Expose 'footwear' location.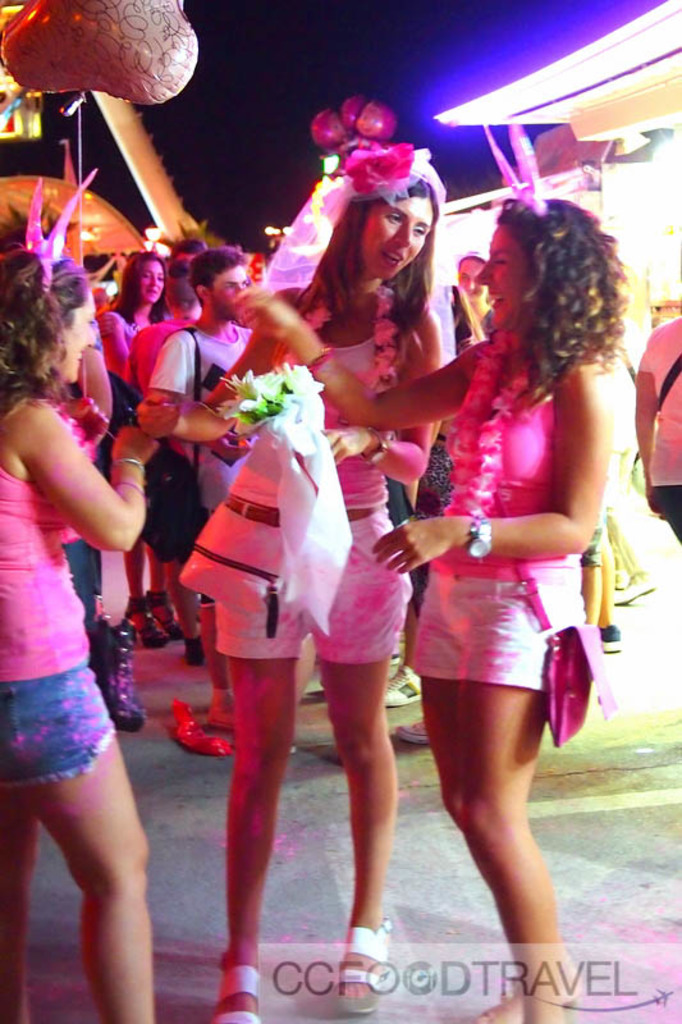
Exposed at 125,593,183,652.
